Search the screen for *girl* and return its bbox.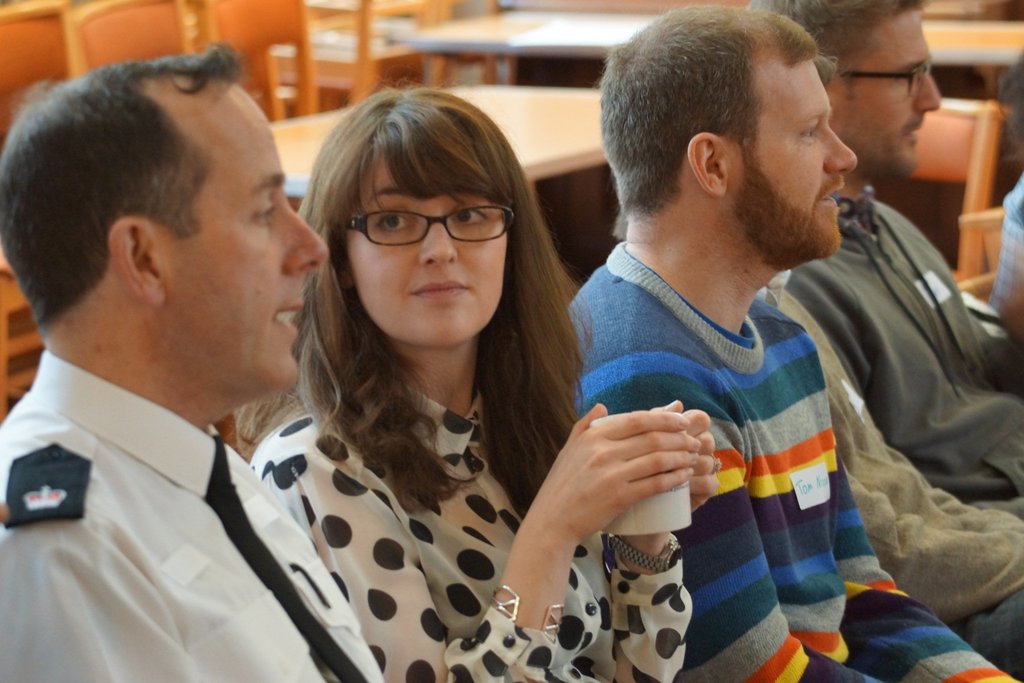
Found: bbox=(237, 78, 719, 682).
